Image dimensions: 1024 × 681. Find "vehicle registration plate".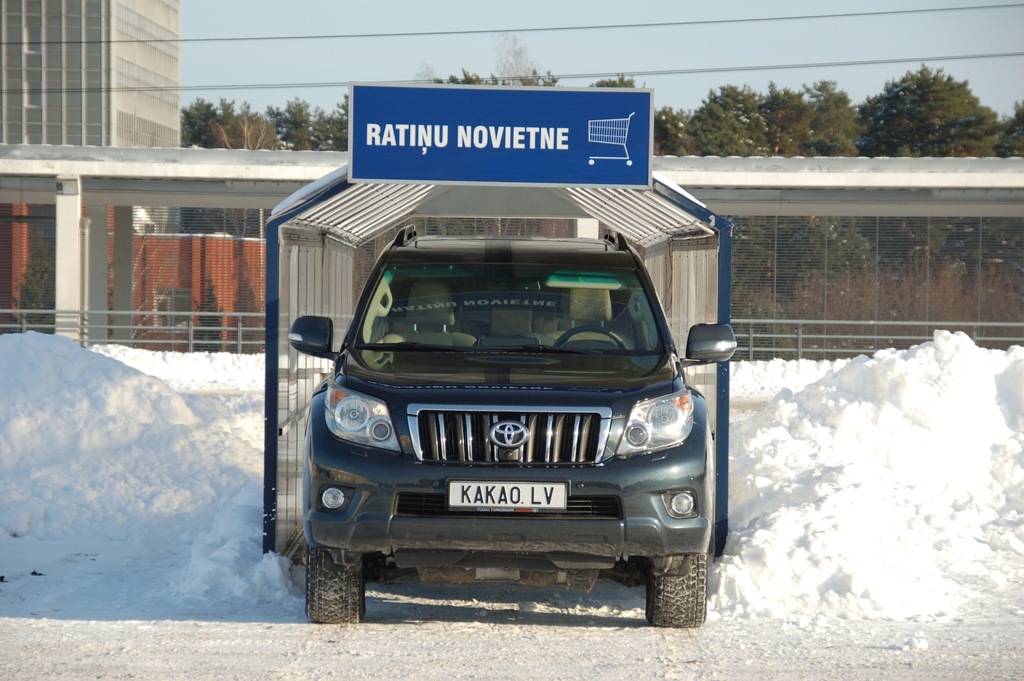
region(447, 478, 573, 515).
